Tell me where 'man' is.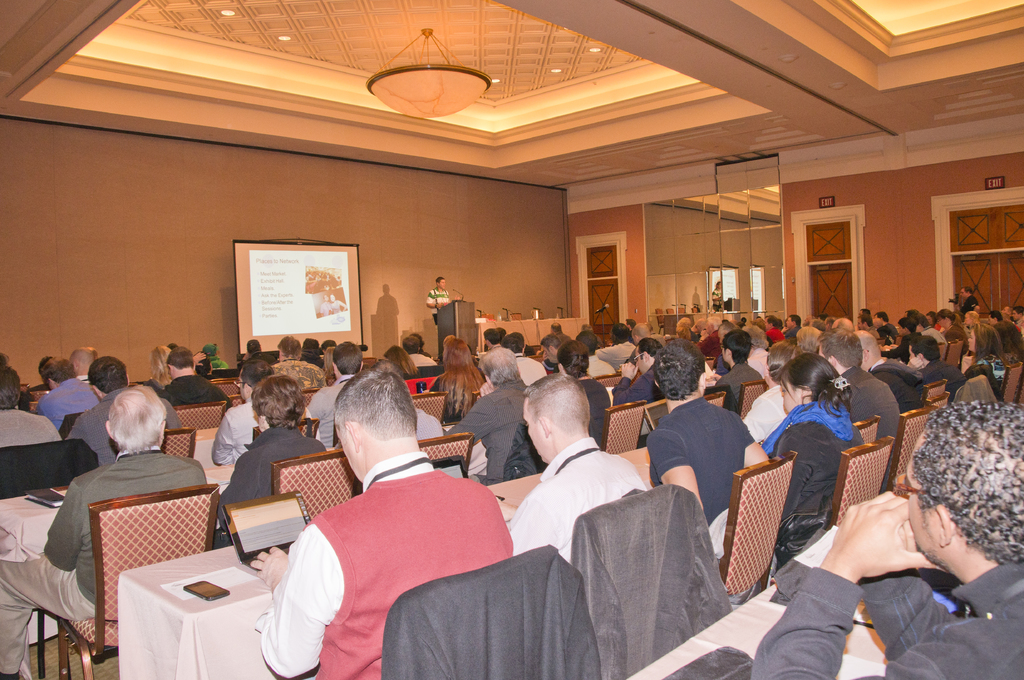
'man' is at BBox(67, 344, 98, 386).
